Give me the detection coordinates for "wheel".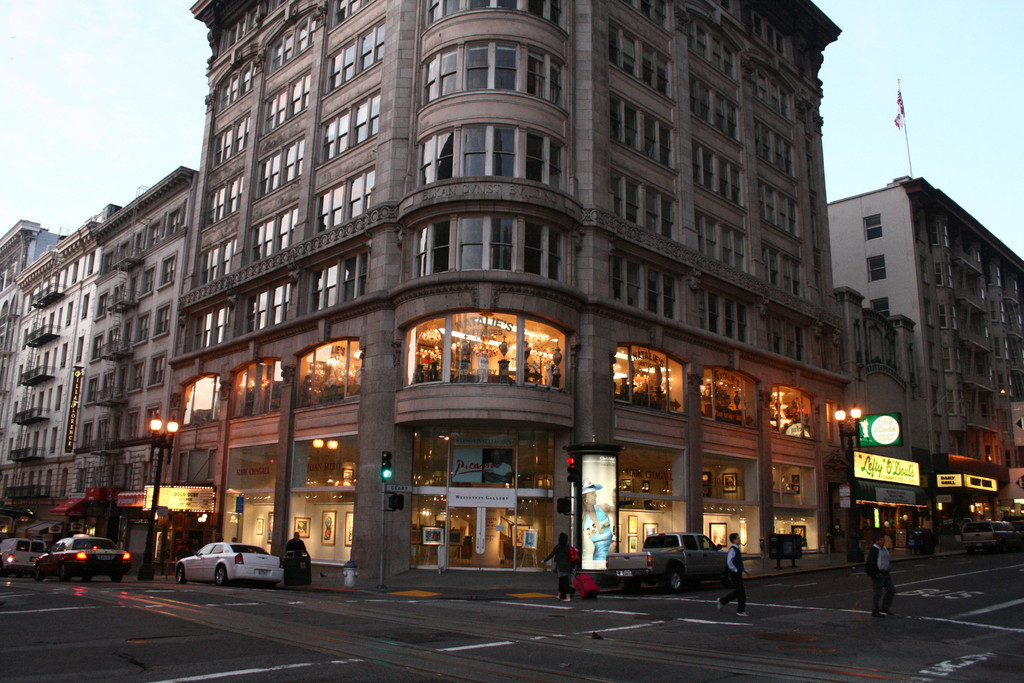
x1=215, y1=563, x2=229, y2=588.
